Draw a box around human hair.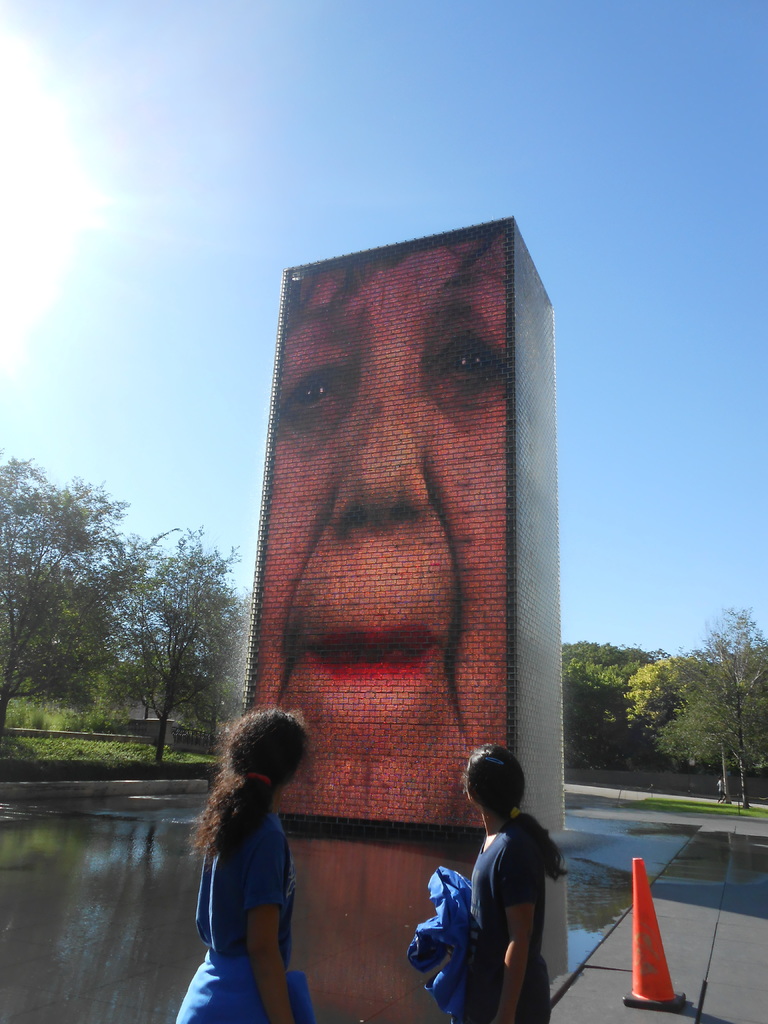
[460, 739, 568, 883].
